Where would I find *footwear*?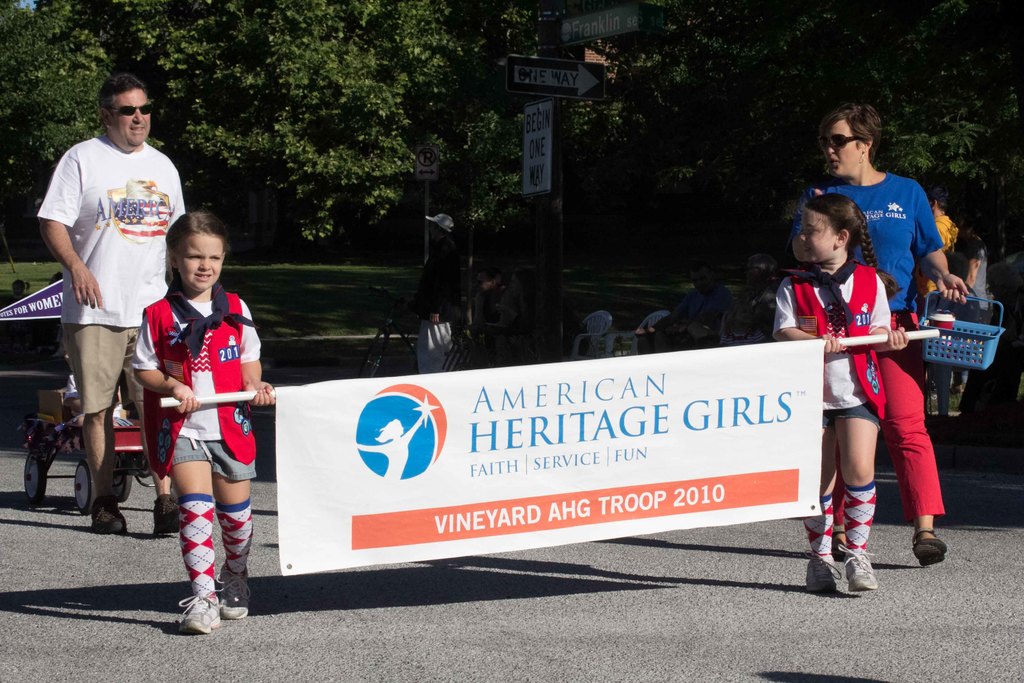
At Rect(89, 495, 125, 533).
